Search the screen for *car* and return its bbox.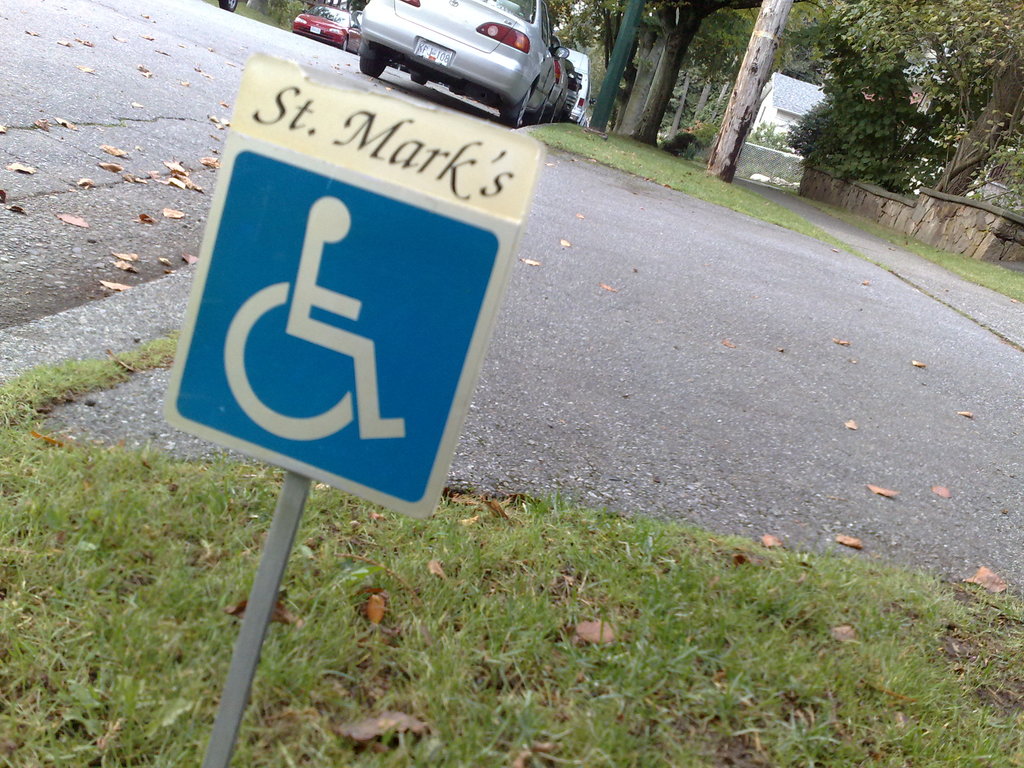
Found: <region>289, 1, 361, 51</region>.
